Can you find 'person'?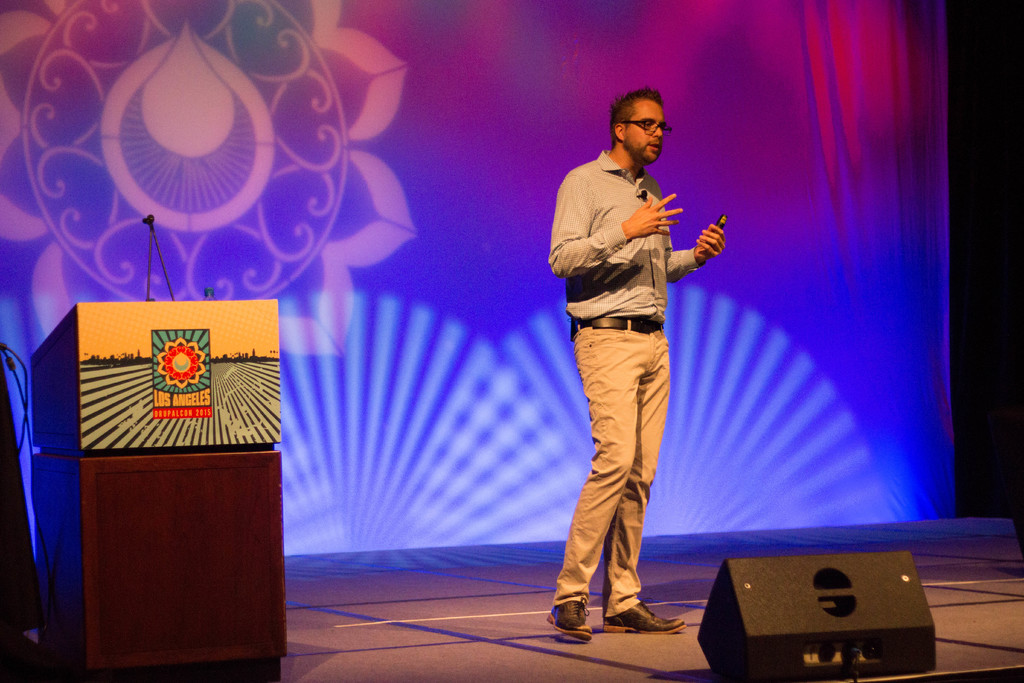
Yes, bounding box: l=547, t=78, r=728, b=651.
